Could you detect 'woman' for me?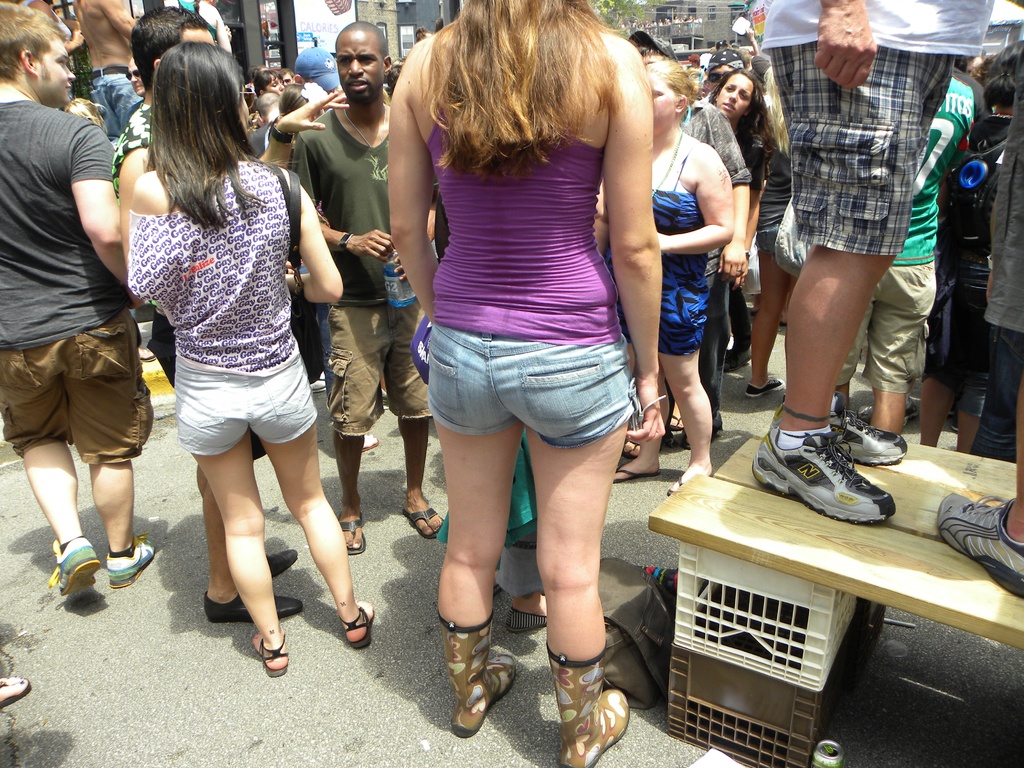
Detection result: BBox(125, 37, 372, 677).
